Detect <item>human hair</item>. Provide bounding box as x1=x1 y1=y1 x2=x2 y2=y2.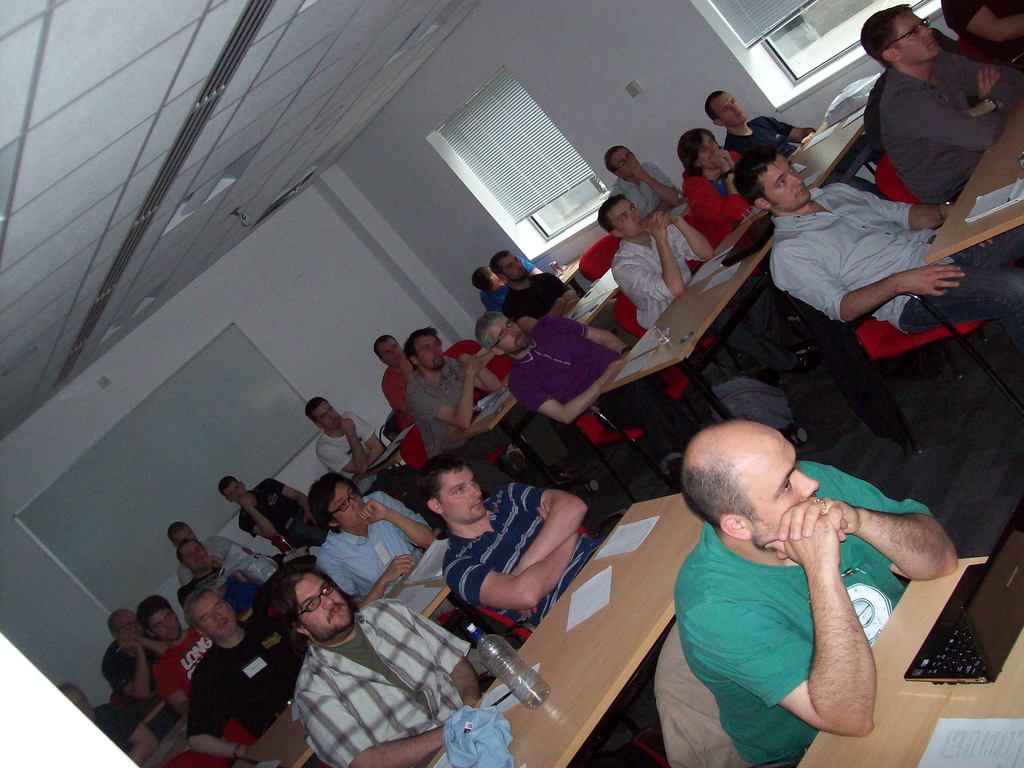
x1=597 y1=191 x2=634 y2=236.
